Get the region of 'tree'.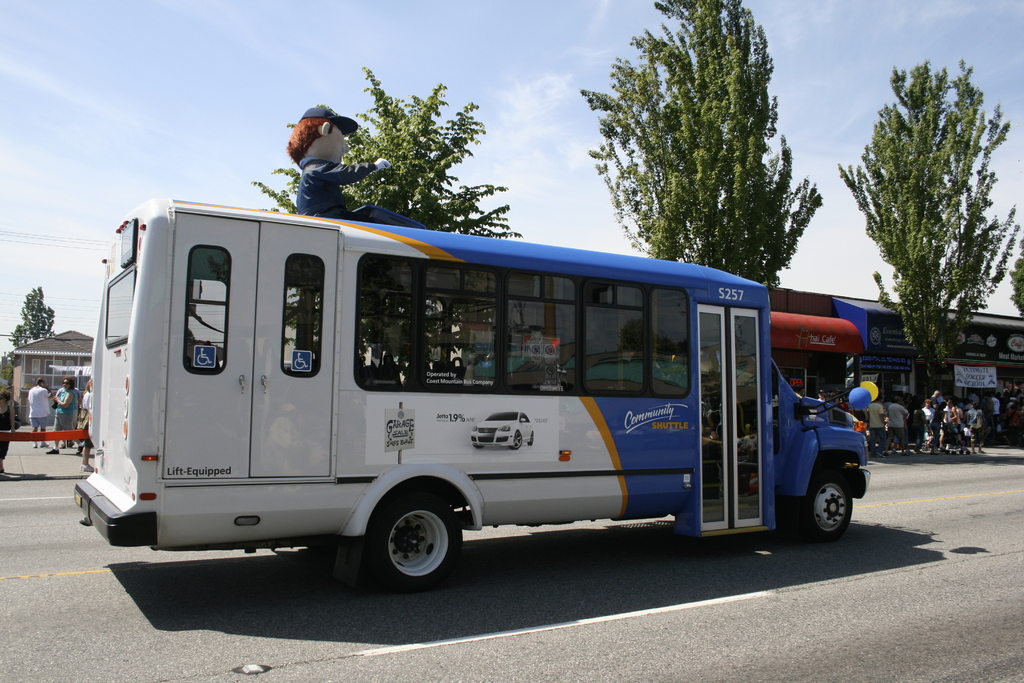
bbox(577, 0, 825, 302).
